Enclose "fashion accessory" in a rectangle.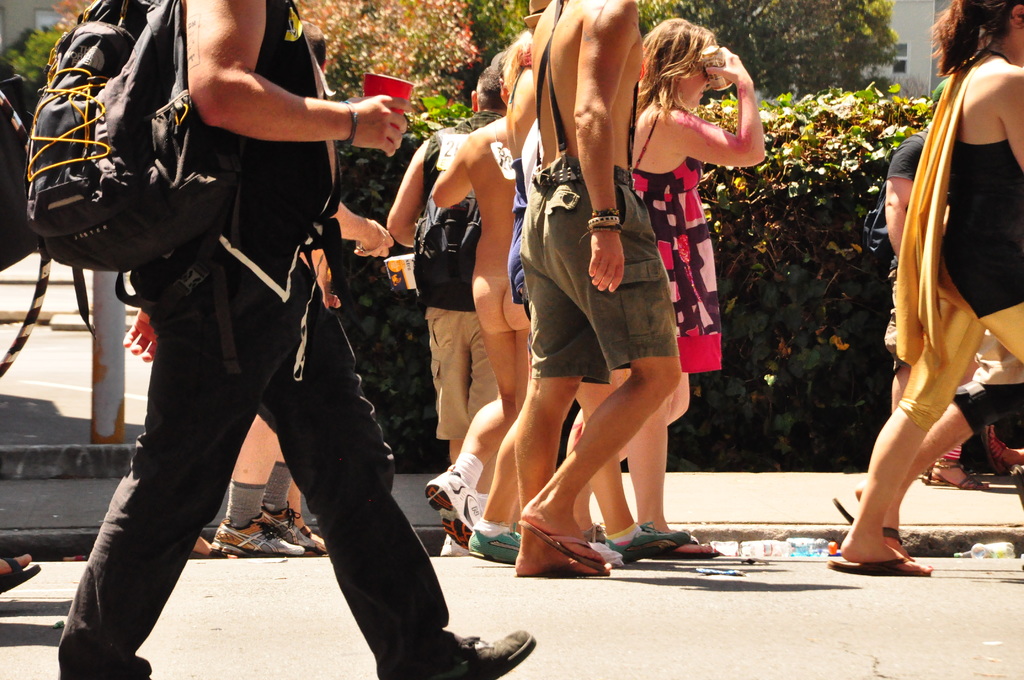
bbox(515, 522, 613, 578).
